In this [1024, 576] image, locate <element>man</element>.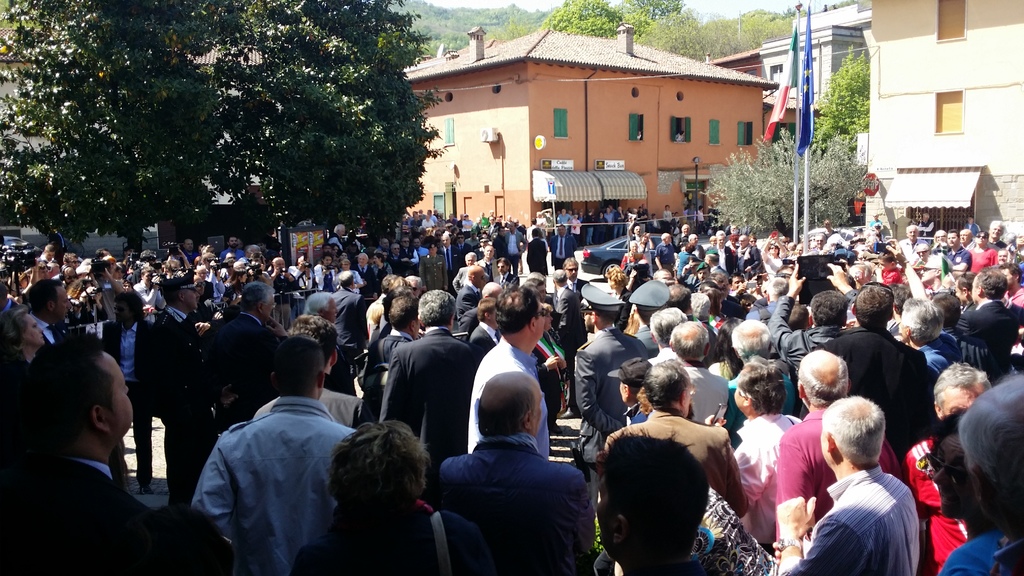
Bounding box: 959:373:1023:575.
